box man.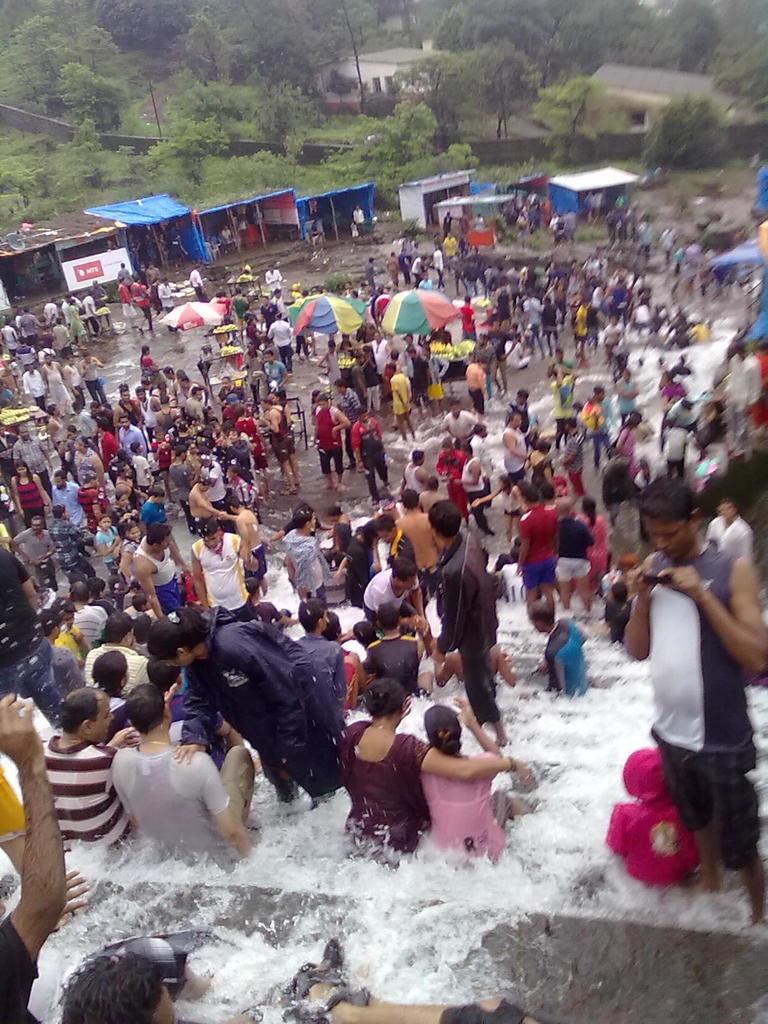
region(408, 502, 518, 714).
